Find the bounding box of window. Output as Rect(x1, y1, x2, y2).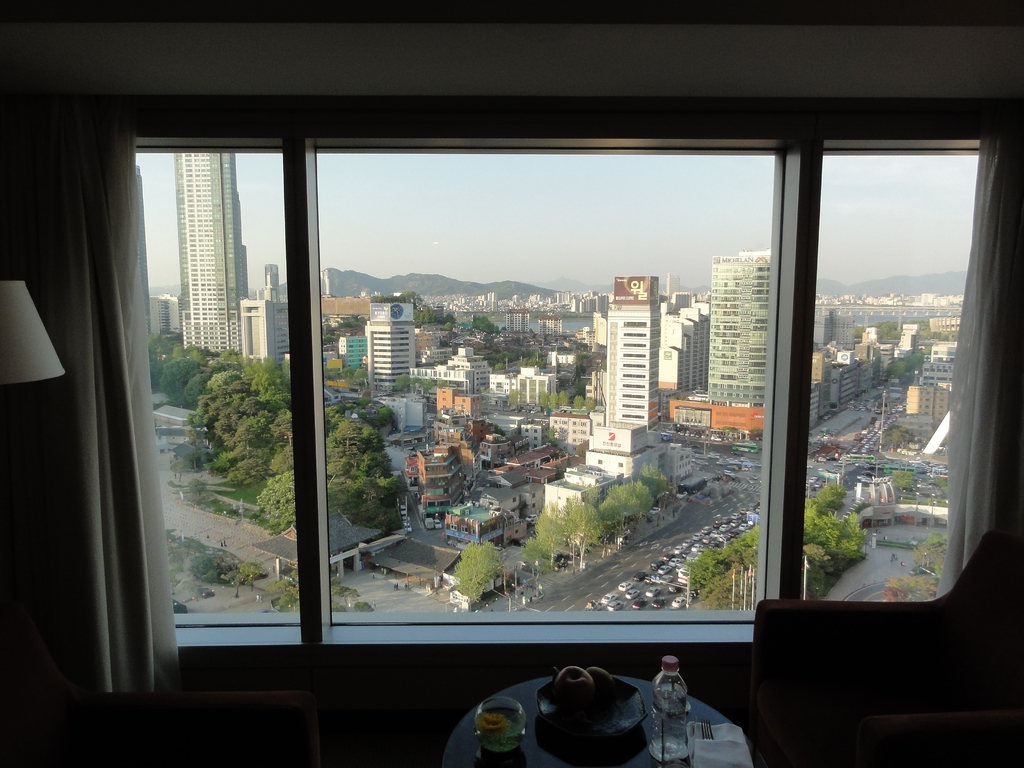
Rect(623, 331, 650, 343).
